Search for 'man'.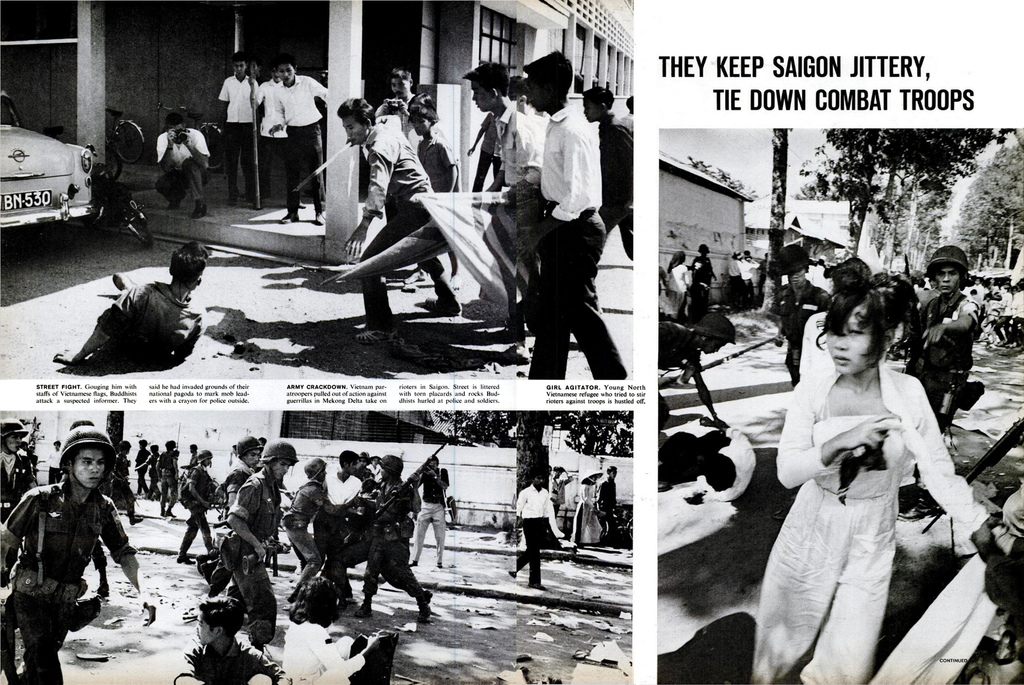
Found at <bbox>456, 67, 547, 252</bbox>.
